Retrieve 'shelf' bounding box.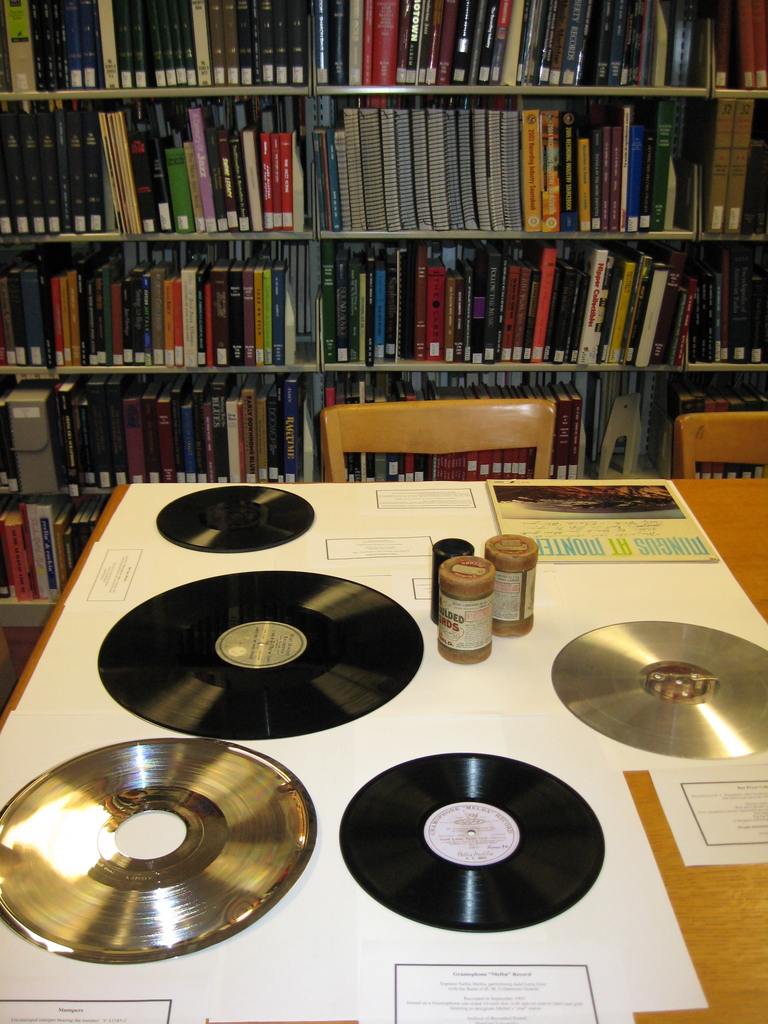
Bounding box: 0:1:317:104.
